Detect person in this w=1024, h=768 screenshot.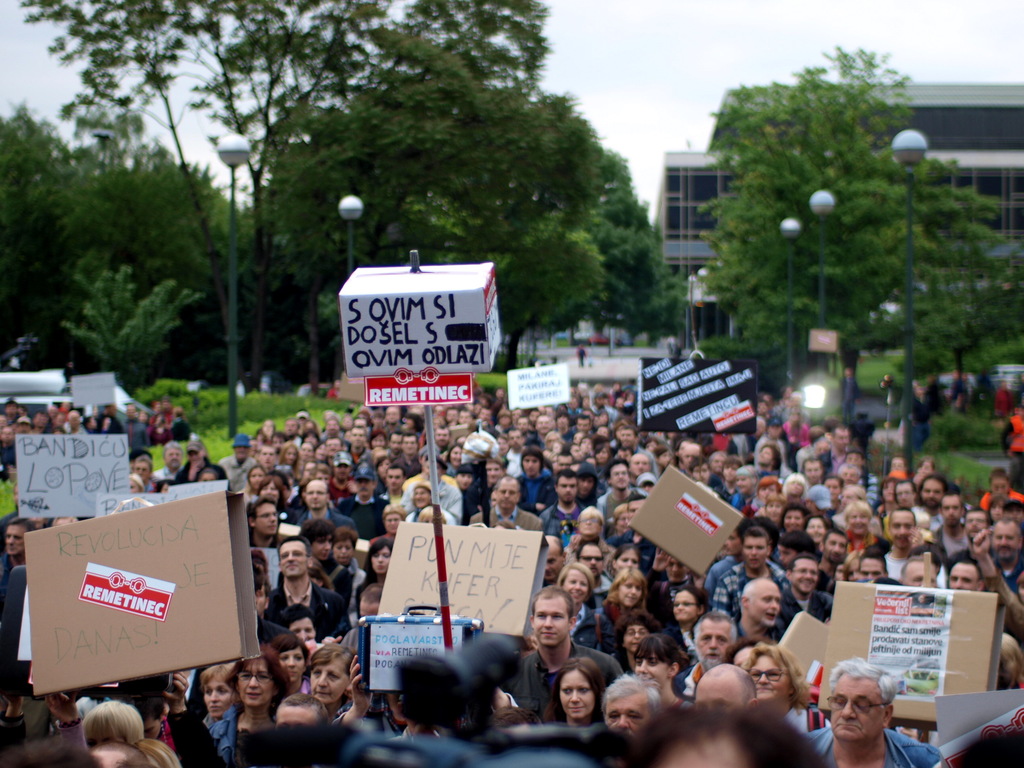
Detection: 388 462 420 504.
